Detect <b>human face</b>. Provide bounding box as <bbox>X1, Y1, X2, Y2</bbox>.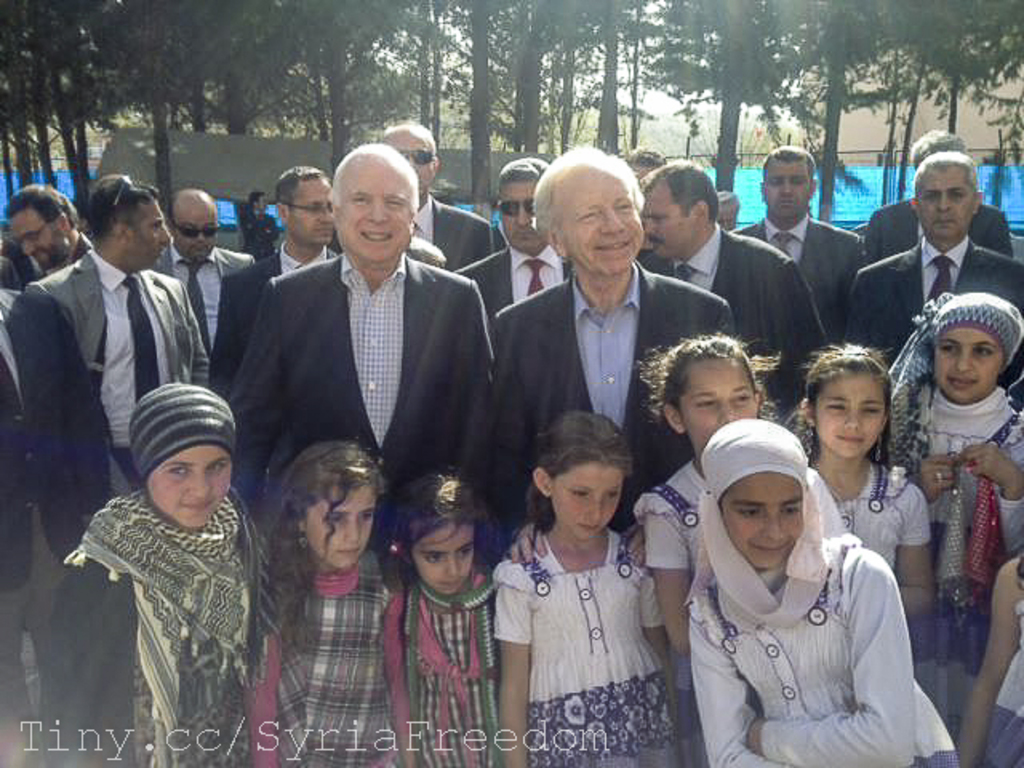
<bbox>379, 130, 434, 195</bbox>.
